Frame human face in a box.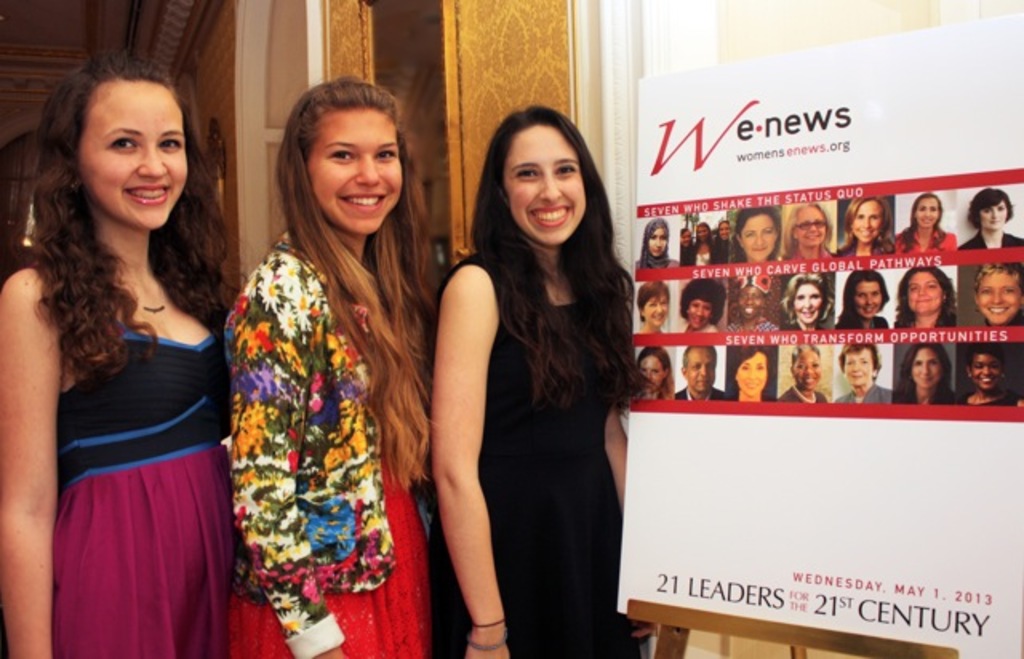
x1=643, y1=291, x2=664, y2=323.
